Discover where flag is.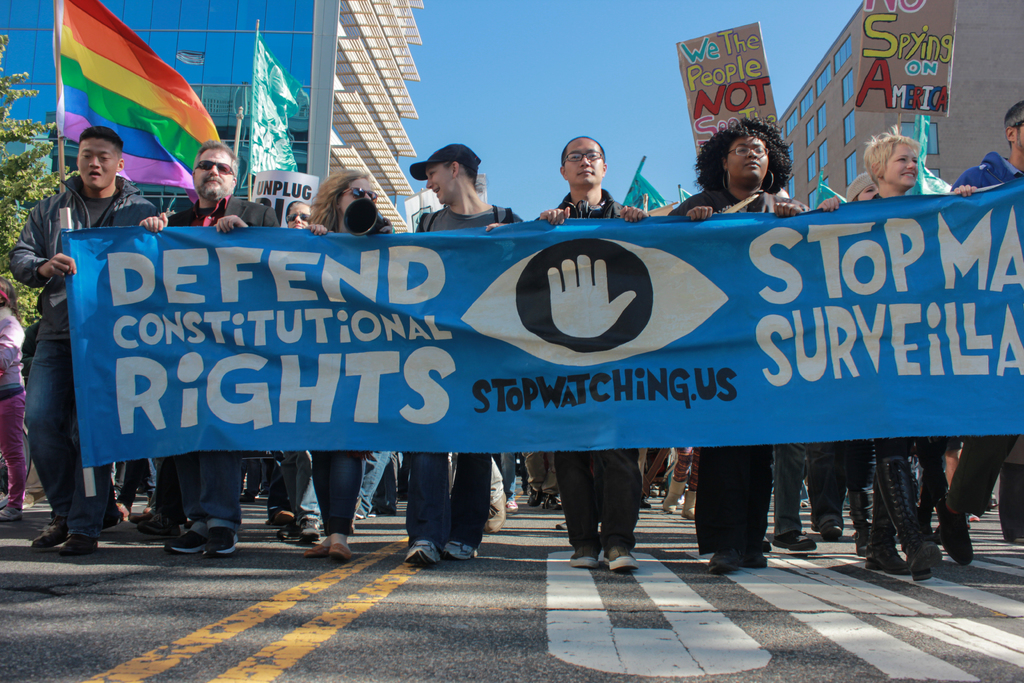
Discovered at <bbox>673, 186, 692, 197</bbox>.
